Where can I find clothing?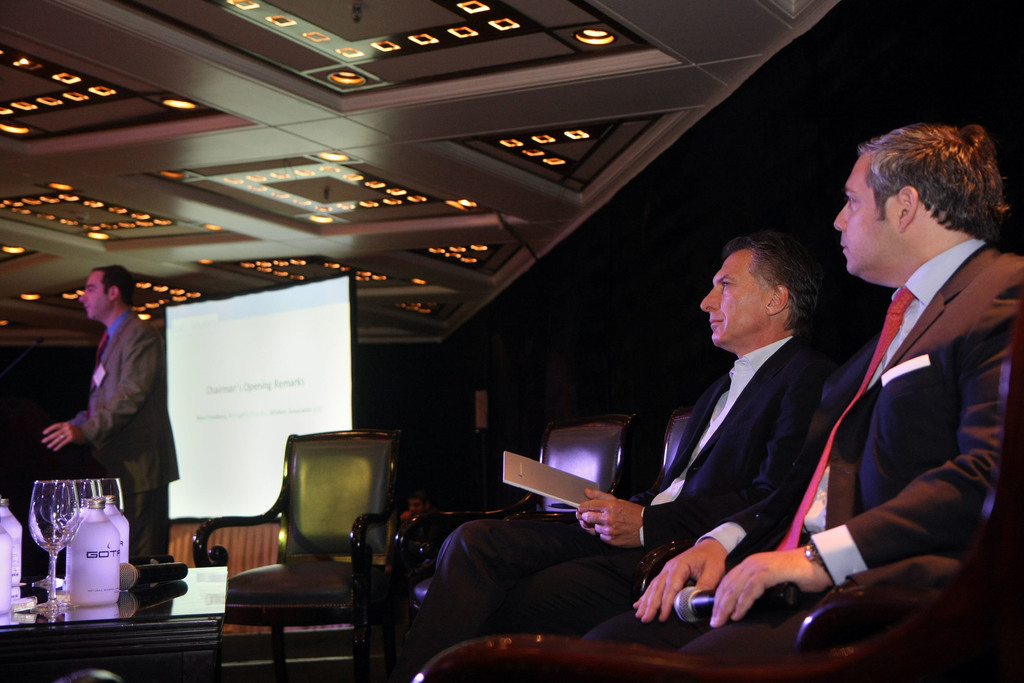
You can find it at region(76, 308, 186, 568).
